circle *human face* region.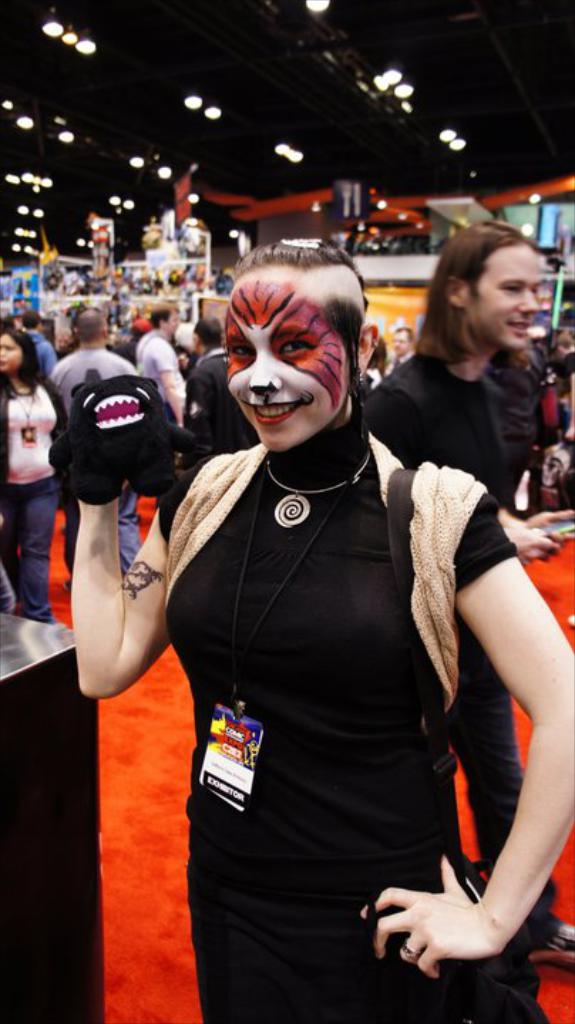
Region: left=229, top=257, right=347, bottom=448.
